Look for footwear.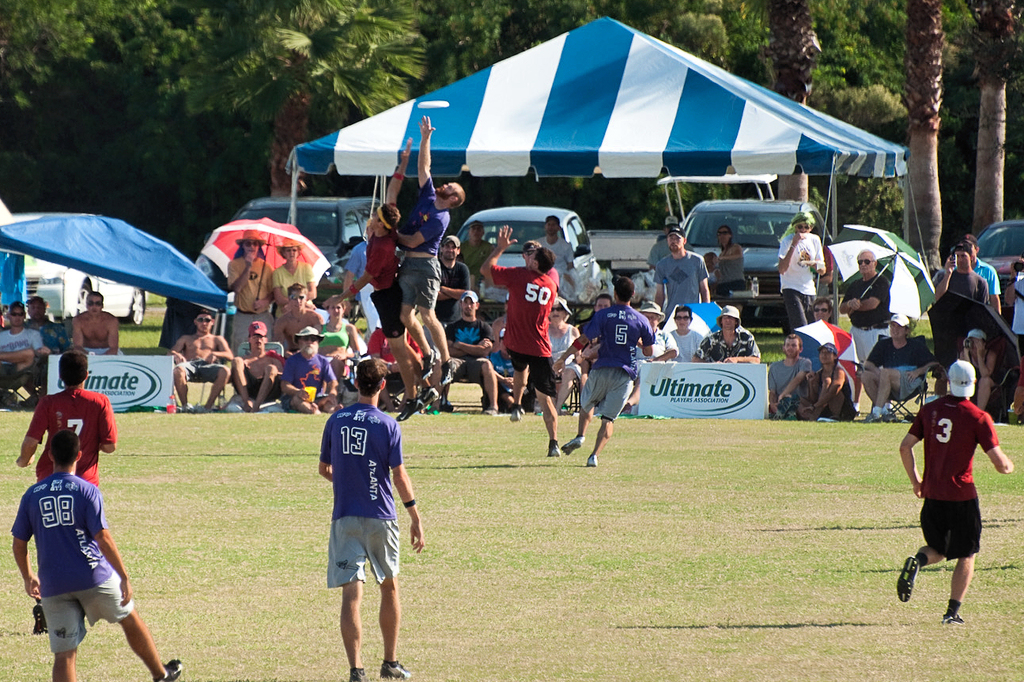
Found: 443,358,460,382.
